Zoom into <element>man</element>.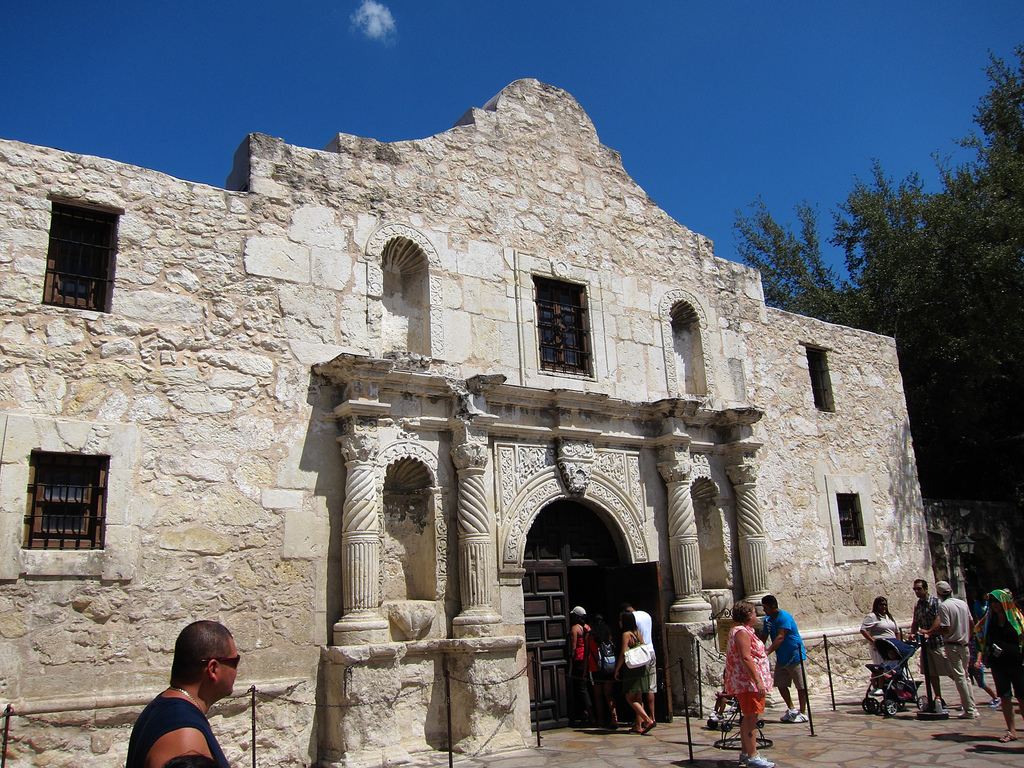
Zoom target: bbox(762, 589, 810, 726).
